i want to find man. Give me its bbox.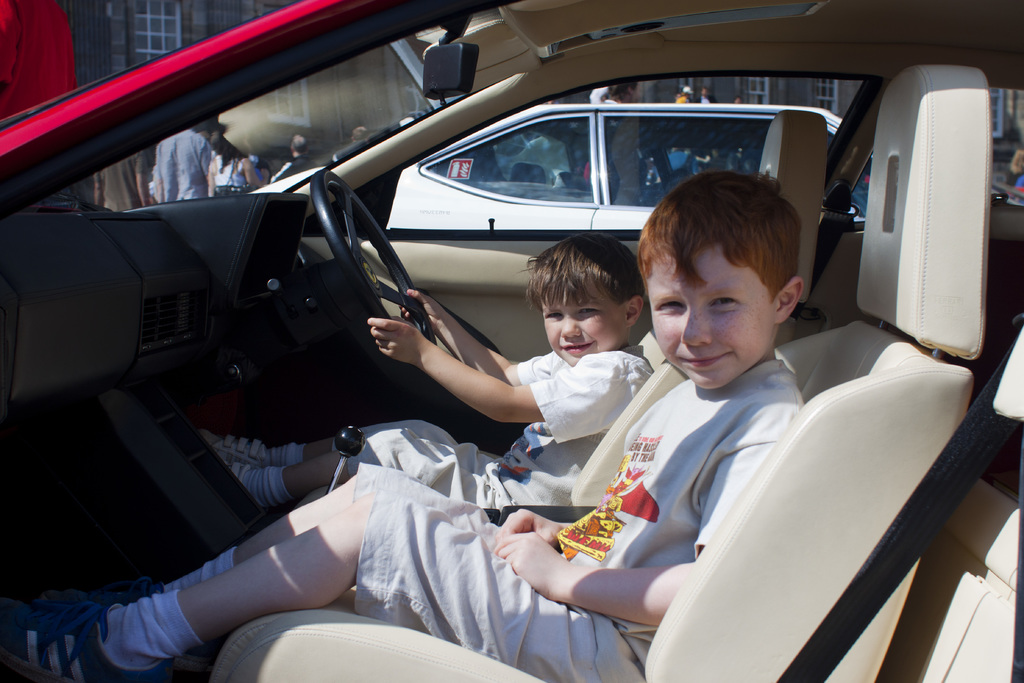
266/134/318/188.
